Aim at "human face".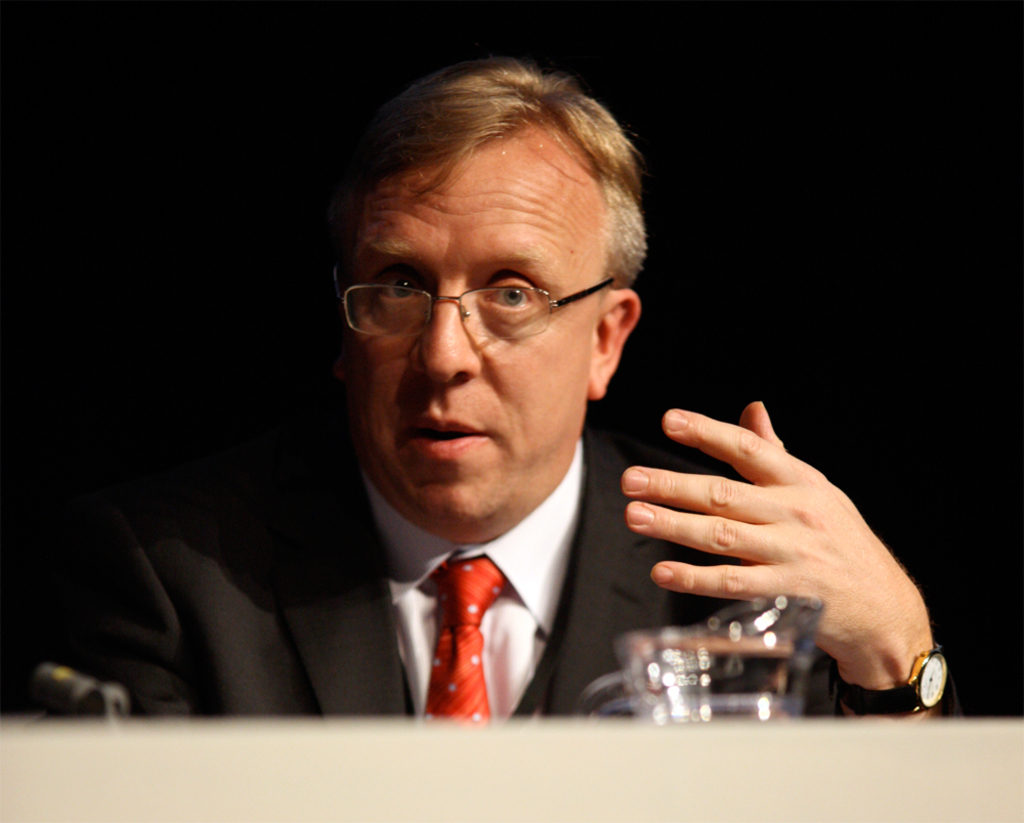
Aimed at 344,151,589,542.
